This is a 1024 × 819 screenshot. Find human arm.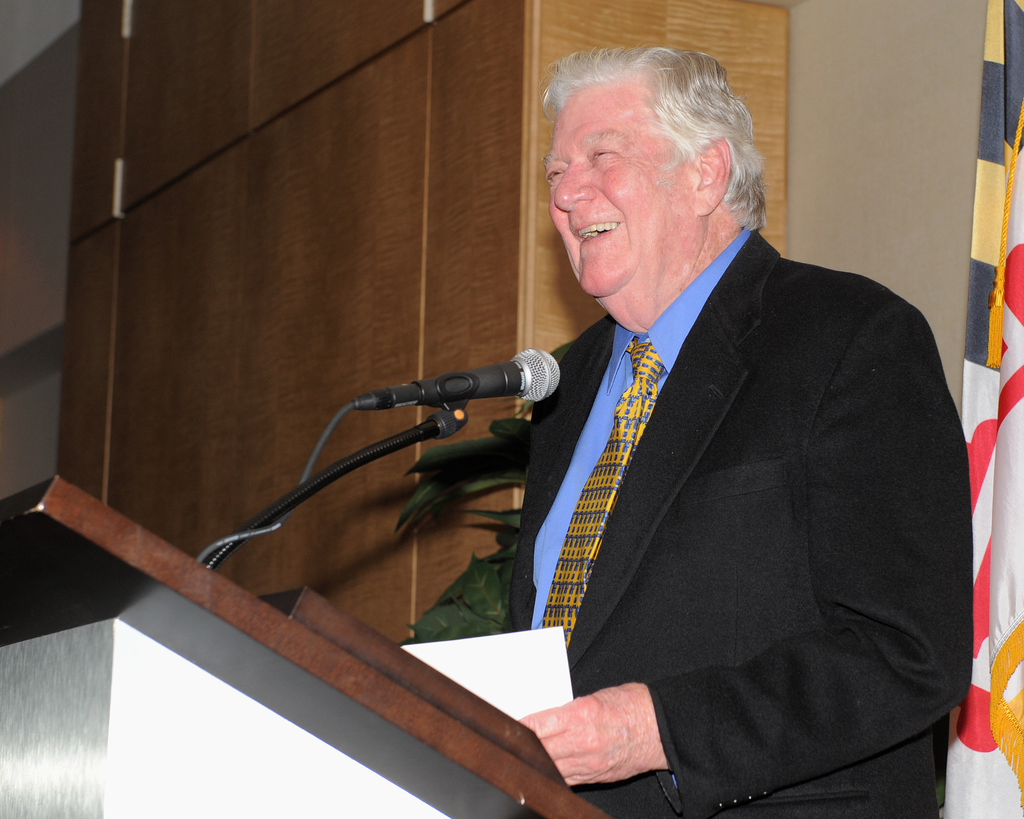
Bounding box: <box>492,328,592,637</box>.
